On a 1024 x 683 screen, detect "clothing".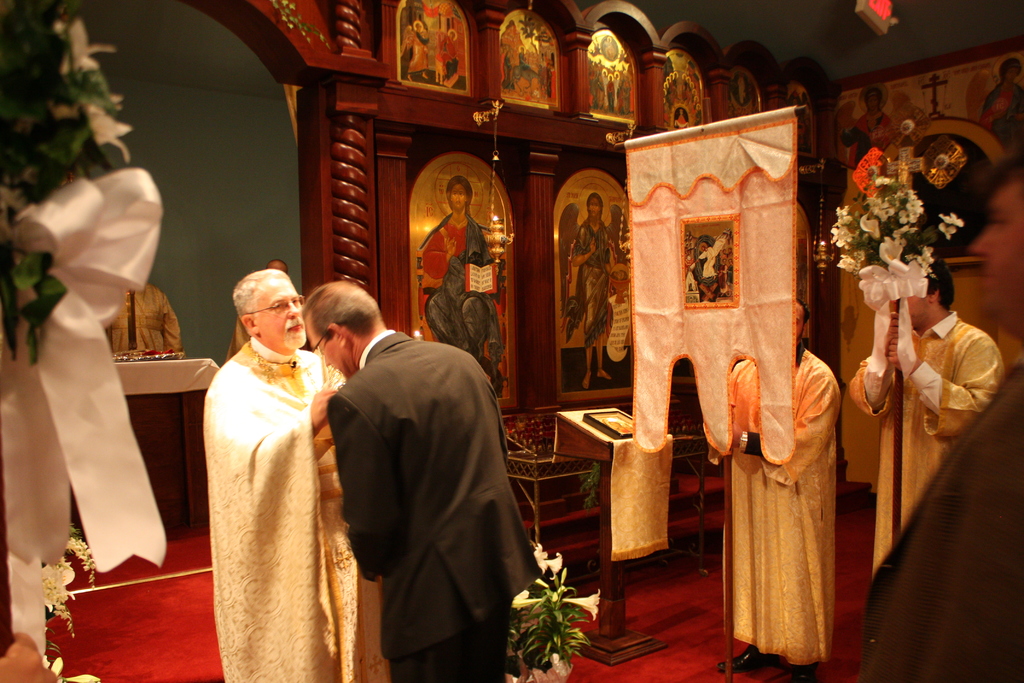
Rect(719, 346, 845, 668).
